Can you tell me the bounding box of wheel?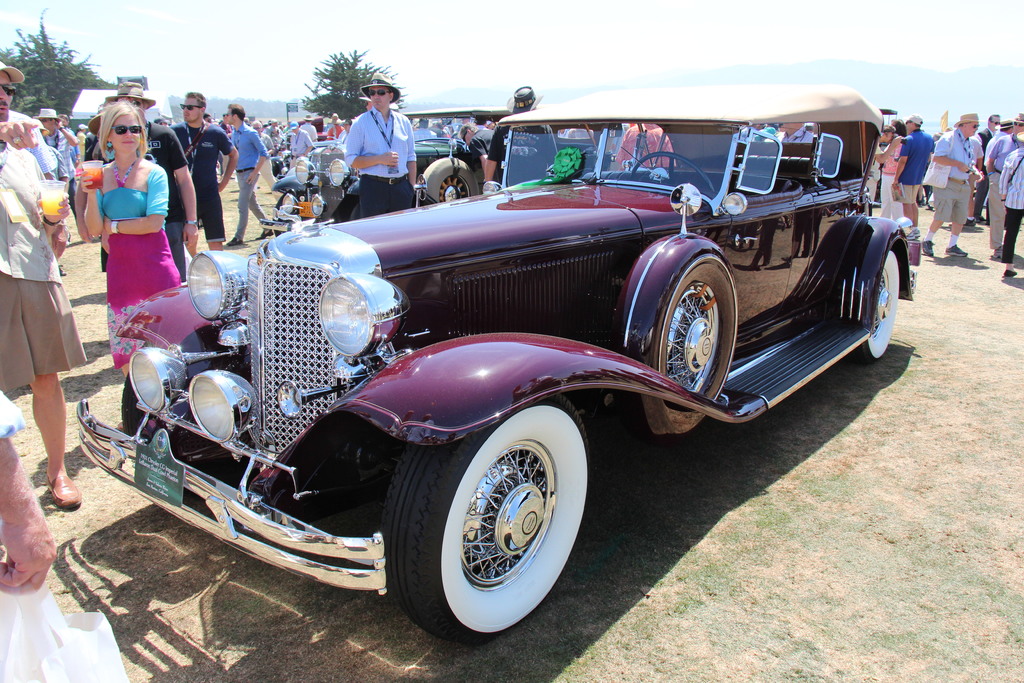
848, 250, 912, 365.
